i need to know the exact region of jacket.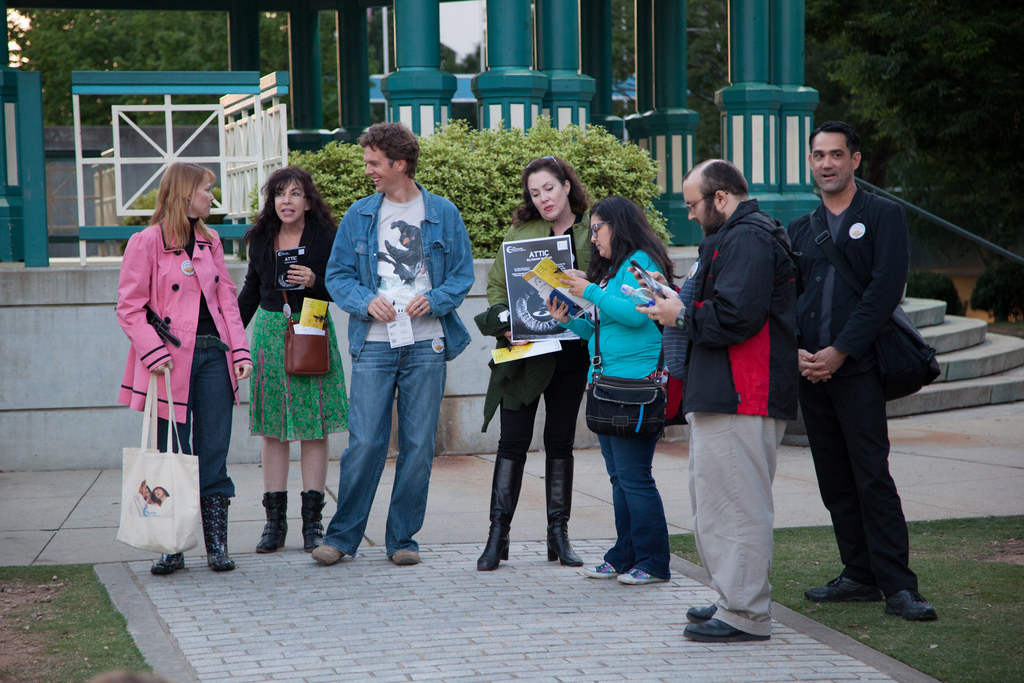
Region: box(319, 147, 465, 352).
